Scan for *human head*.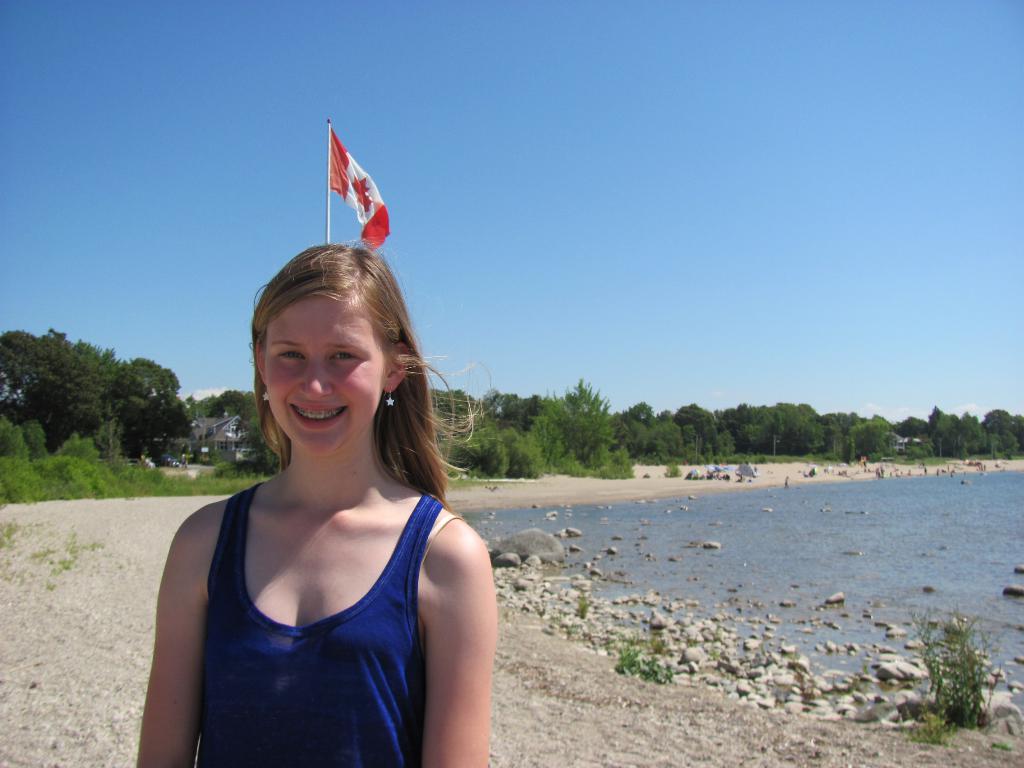
Scan result: <box>259,239,434,448</box>.
